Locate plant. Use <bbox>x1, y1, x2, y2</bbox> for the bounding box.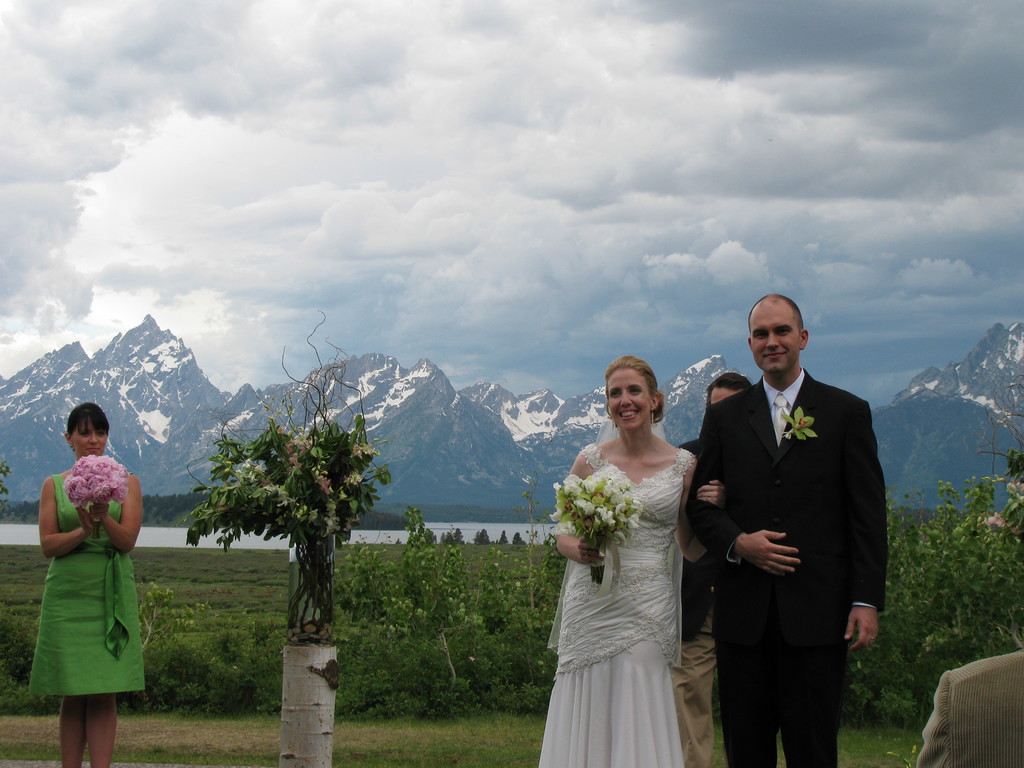
<bbox>475, 527, 492, 544</bbox>.
